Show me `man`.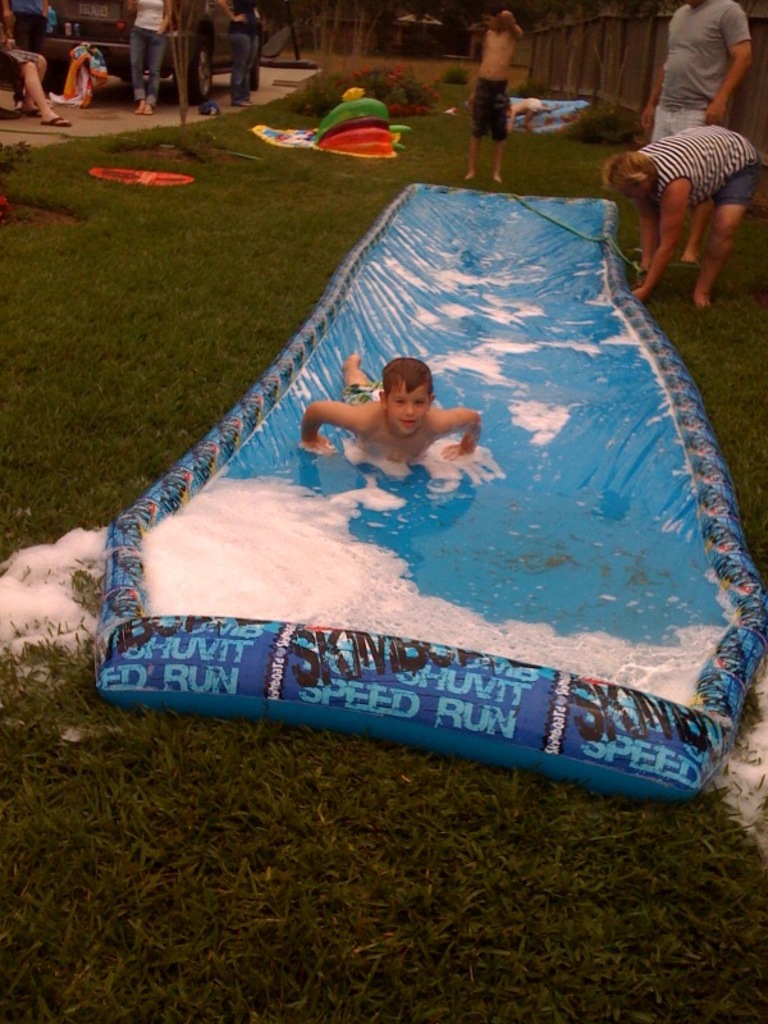
`man` is here: {"x1": 650, "y1": 0, "x2": 751, "y2": 257}.
